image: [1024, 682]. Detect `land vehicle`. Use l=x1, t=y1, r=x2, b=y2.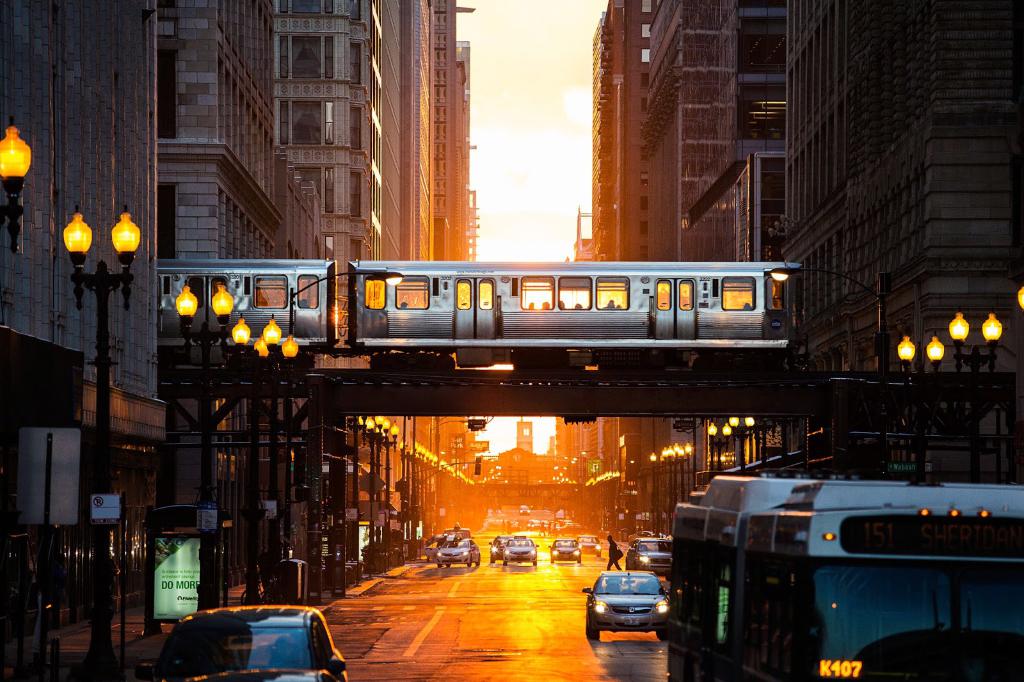
l=508, t=536, r=535, b=561.
